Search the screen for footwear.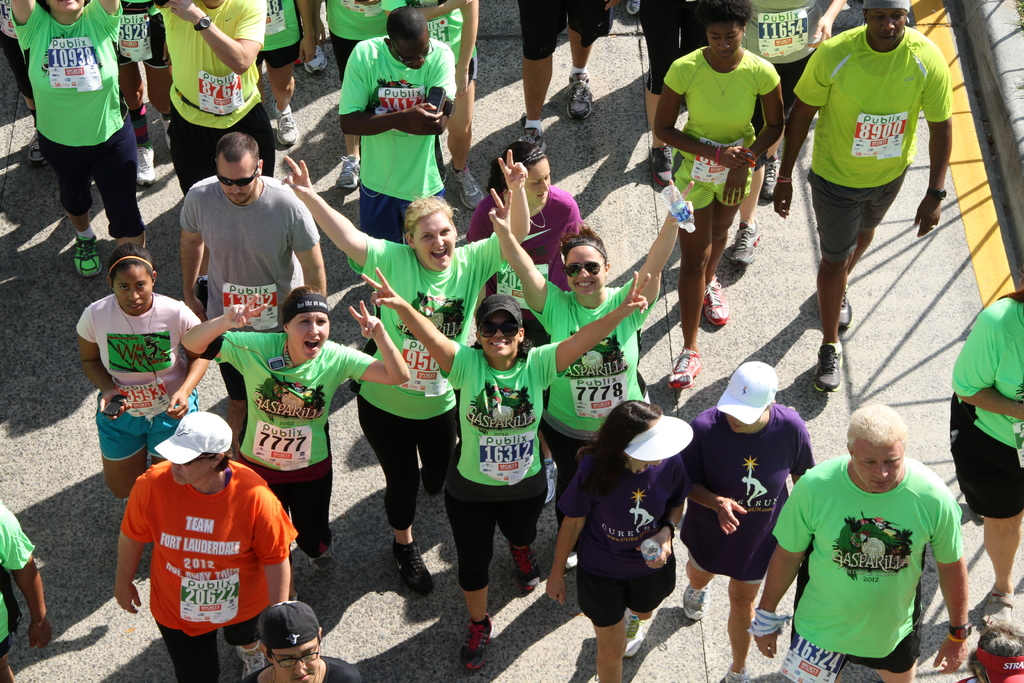
Found at (left=670, top=347, right=701, bottom=387).
